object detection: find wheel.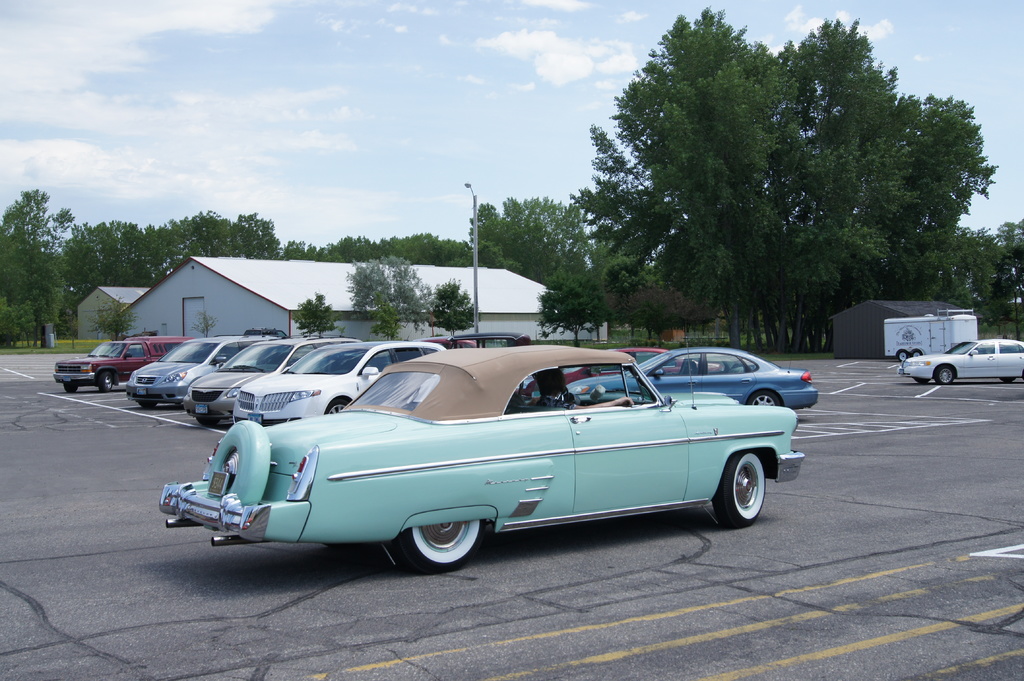
select_region(1002, 374, 1015, 385).
